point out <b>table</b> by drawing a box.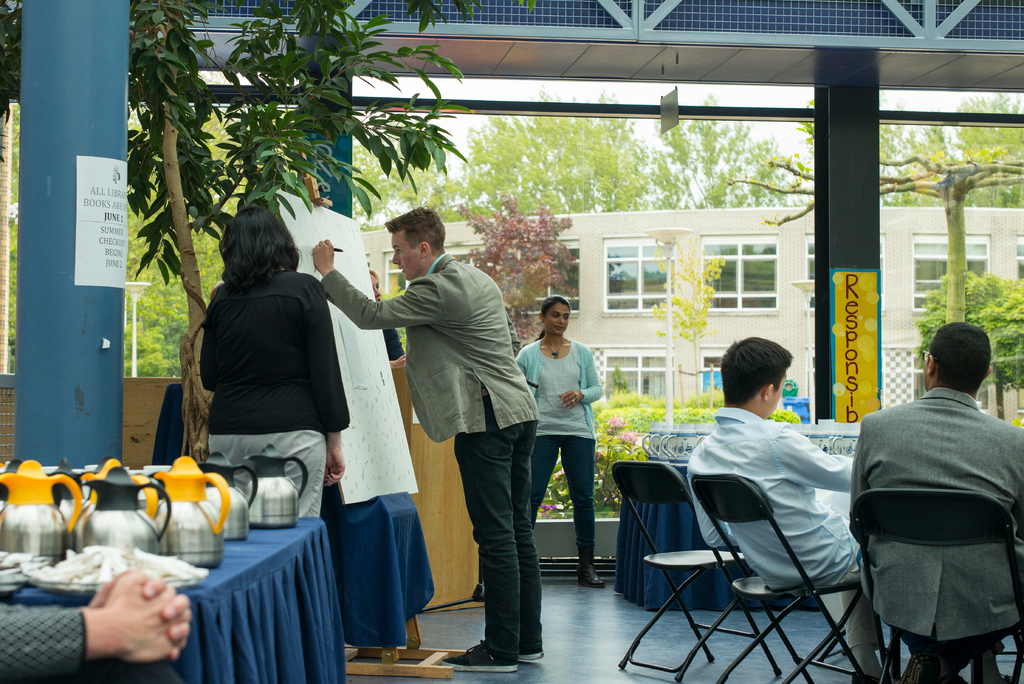
l=613, t=459, r=820, b=614.
